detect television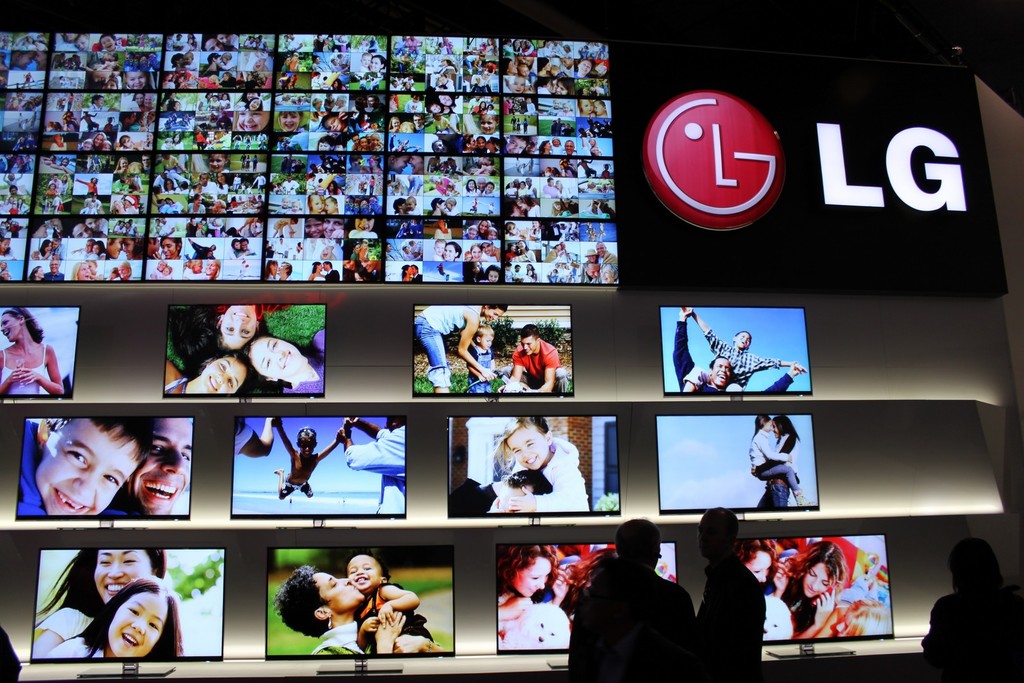
locate(447, 411, 620, 517)
